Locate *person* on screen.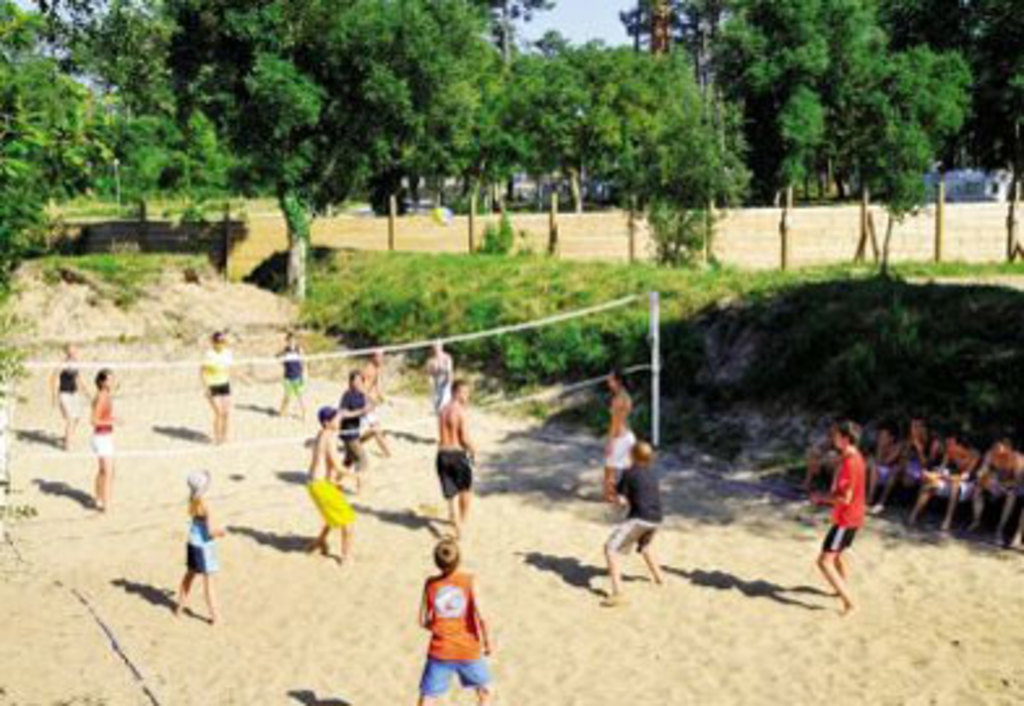
On screen at 414 542 500 703.
